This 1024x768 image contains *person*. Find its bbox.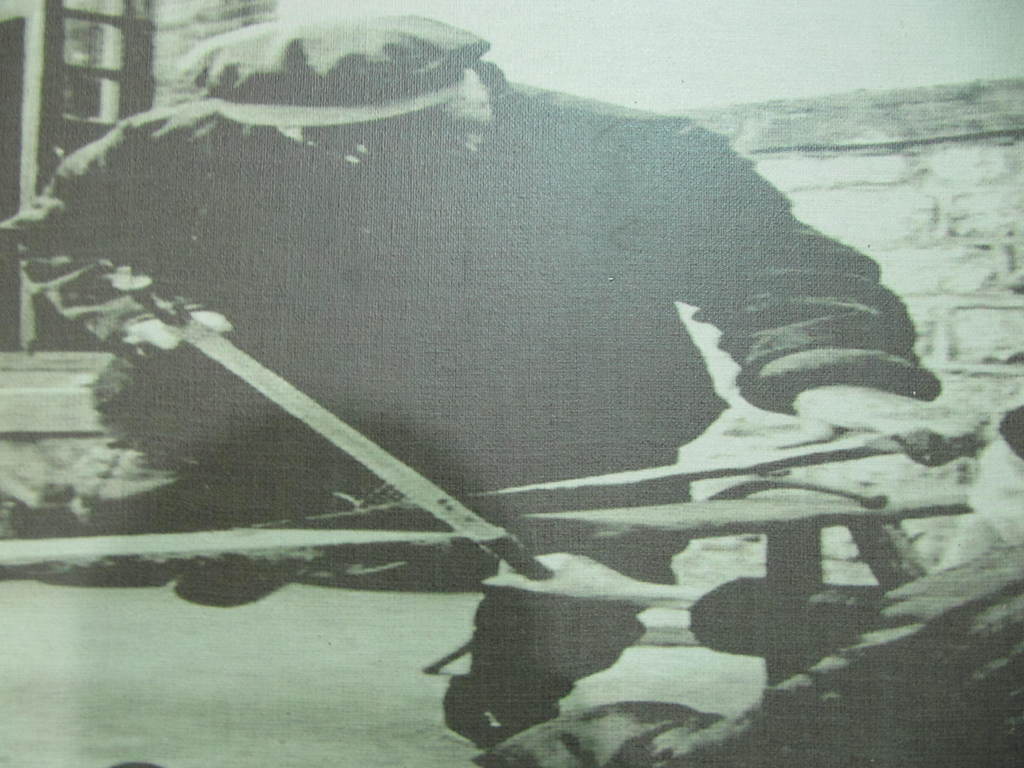
box(3, 13, 972, 586).
